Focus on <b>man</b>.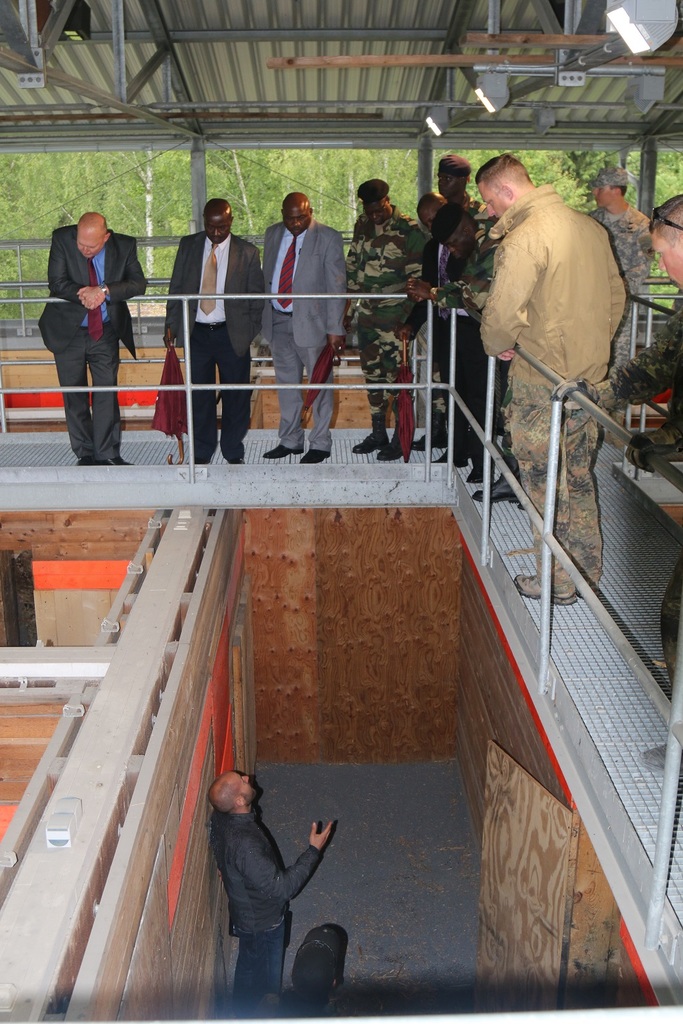
Focused at [415, 189, 443, 444].
